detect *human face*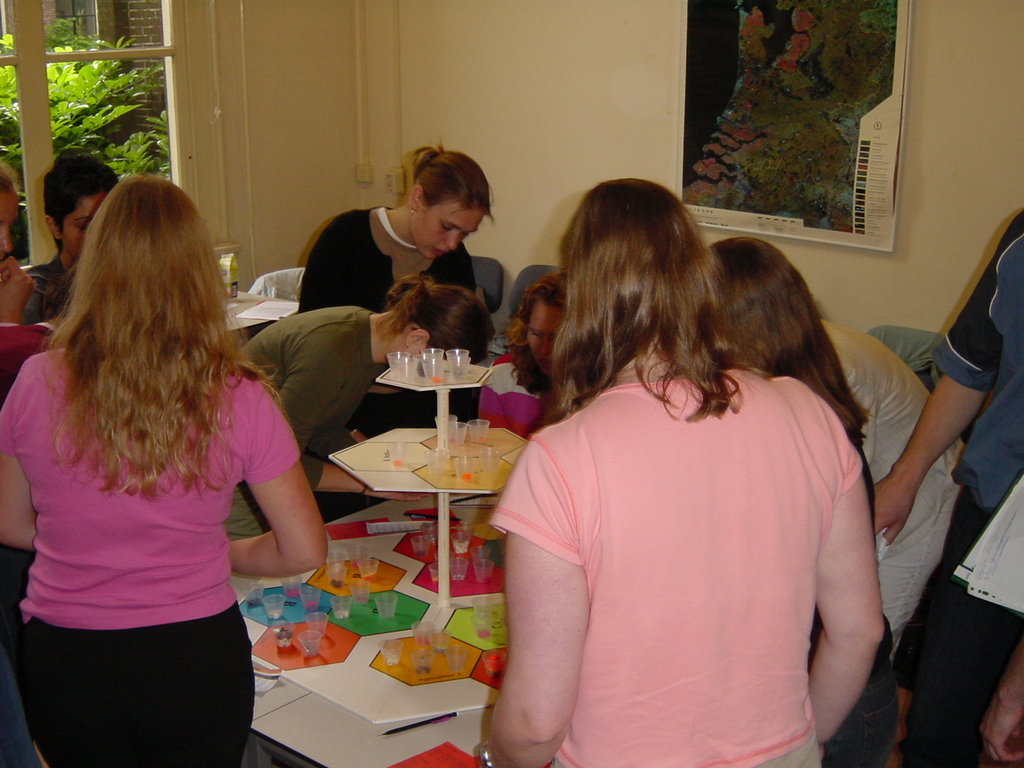
[419, 200, 480, 259]
